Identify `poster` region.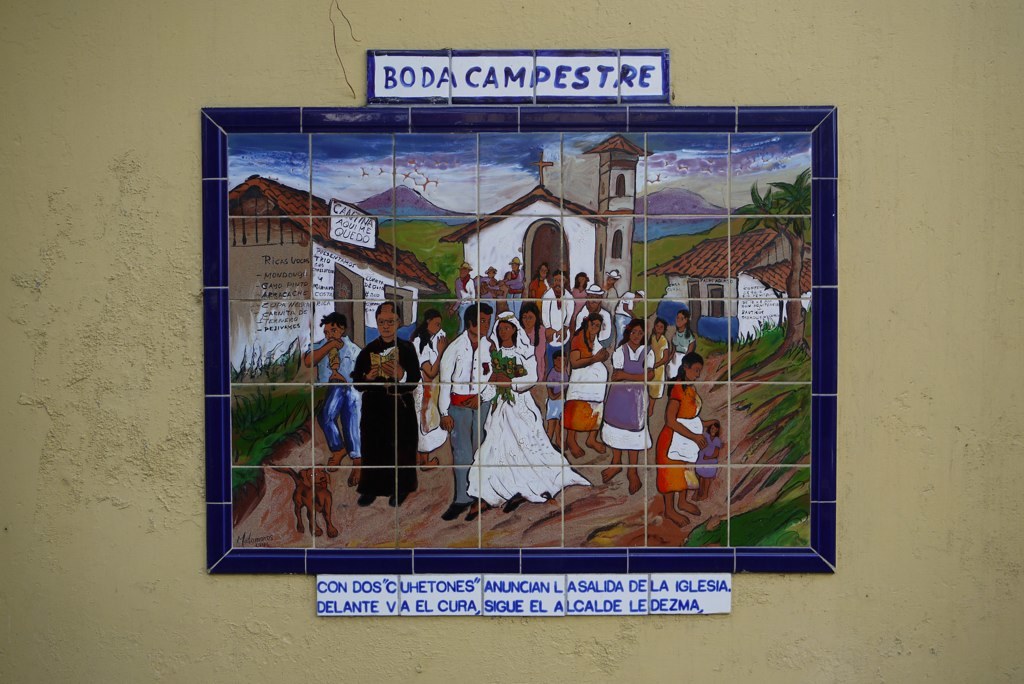
Region: pyautogui.locateOnScreen(200, 49, 835, 618).
